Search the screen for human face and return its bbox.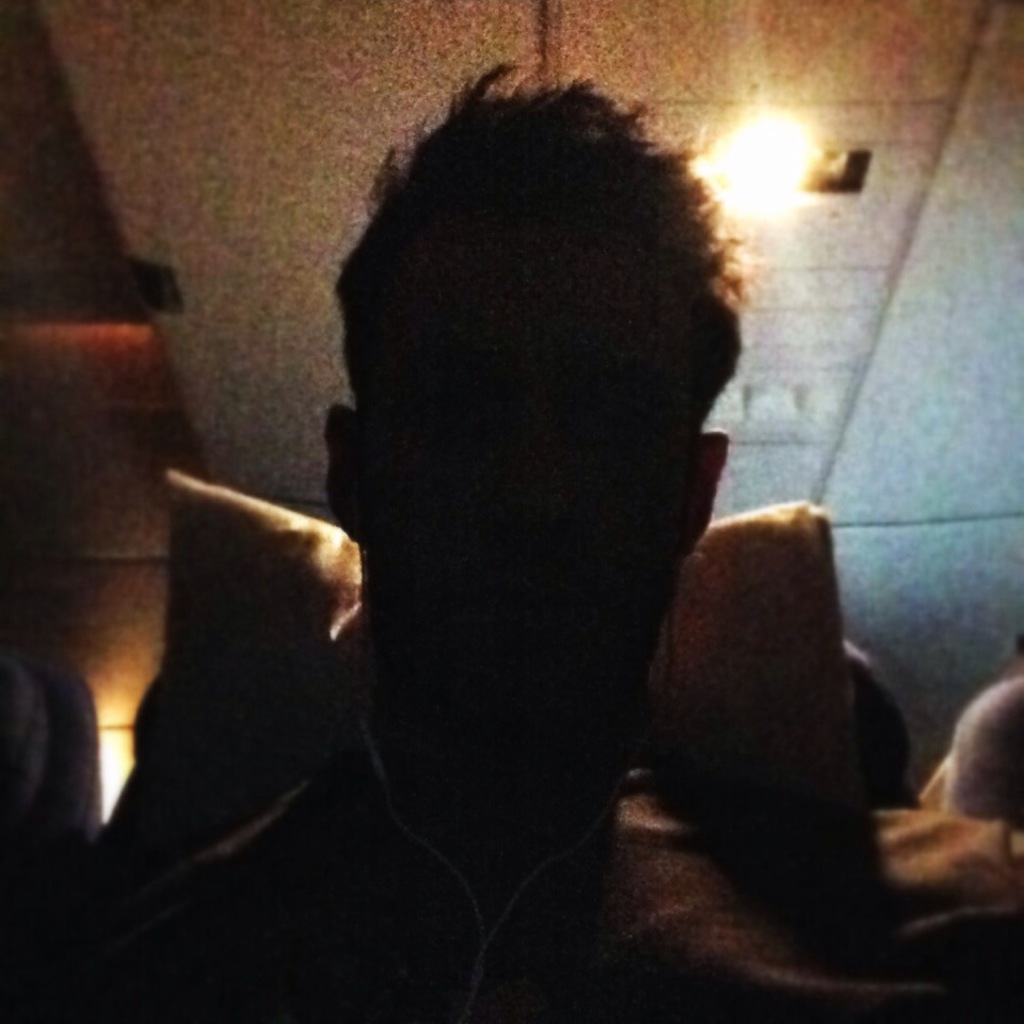
Found: select_region(366, 240, 692, 748).
